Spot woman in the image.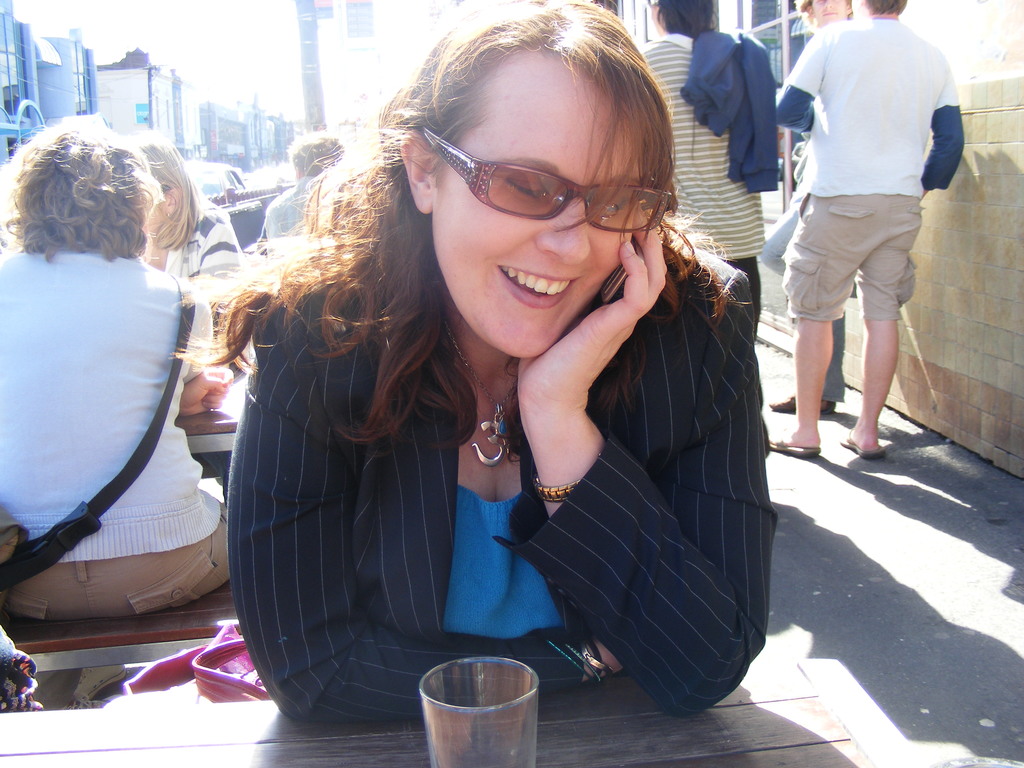
woman found at crop(0, 110, 222, 628).
